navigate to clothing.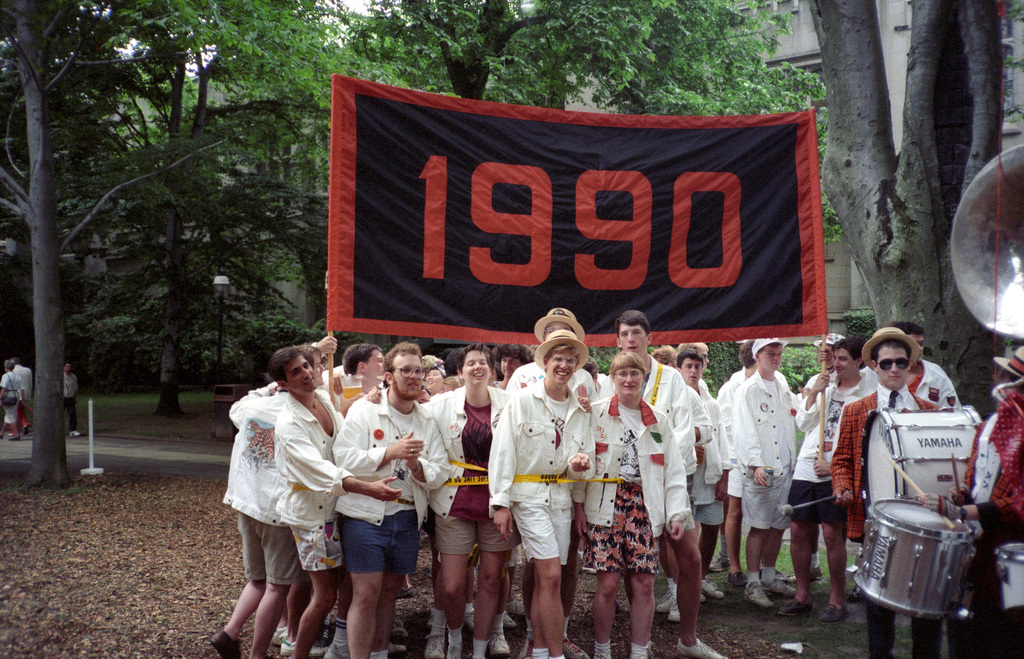
Navigation target: box=[488, 375, 602, 570].
